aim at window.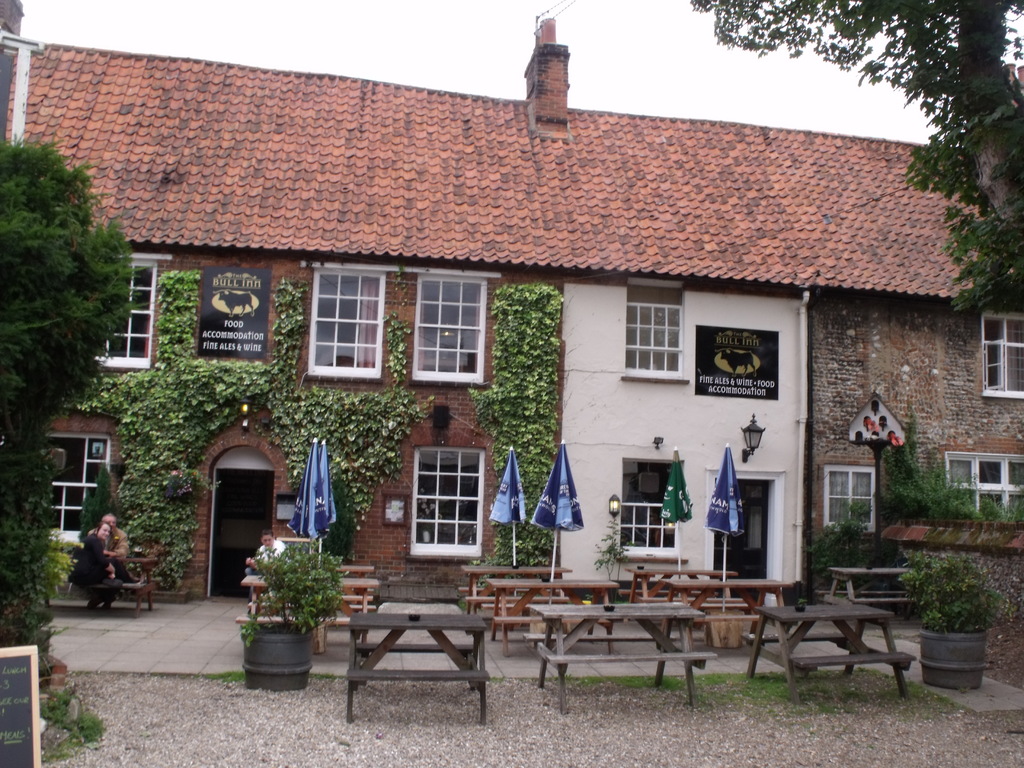
Aimed at bbox=(403, 267, 504, 388).
